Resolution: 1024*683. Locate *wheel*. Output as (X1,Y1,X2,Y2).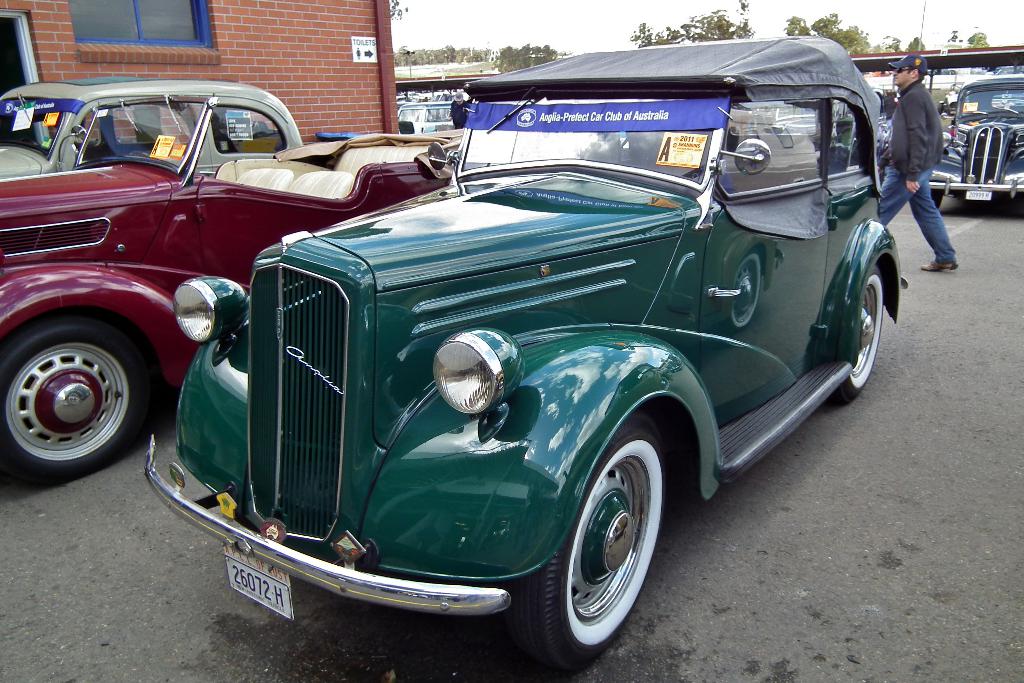
(932,190,942,208).
